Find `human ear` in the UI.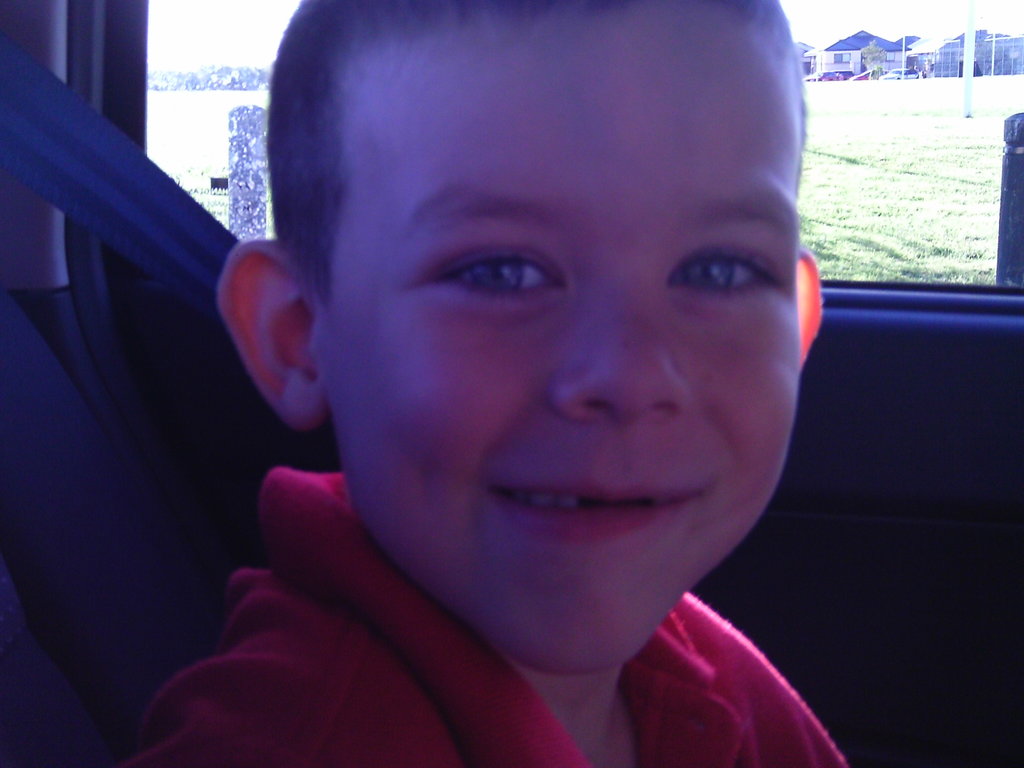
UI element at 214, 241, 324, 430.
